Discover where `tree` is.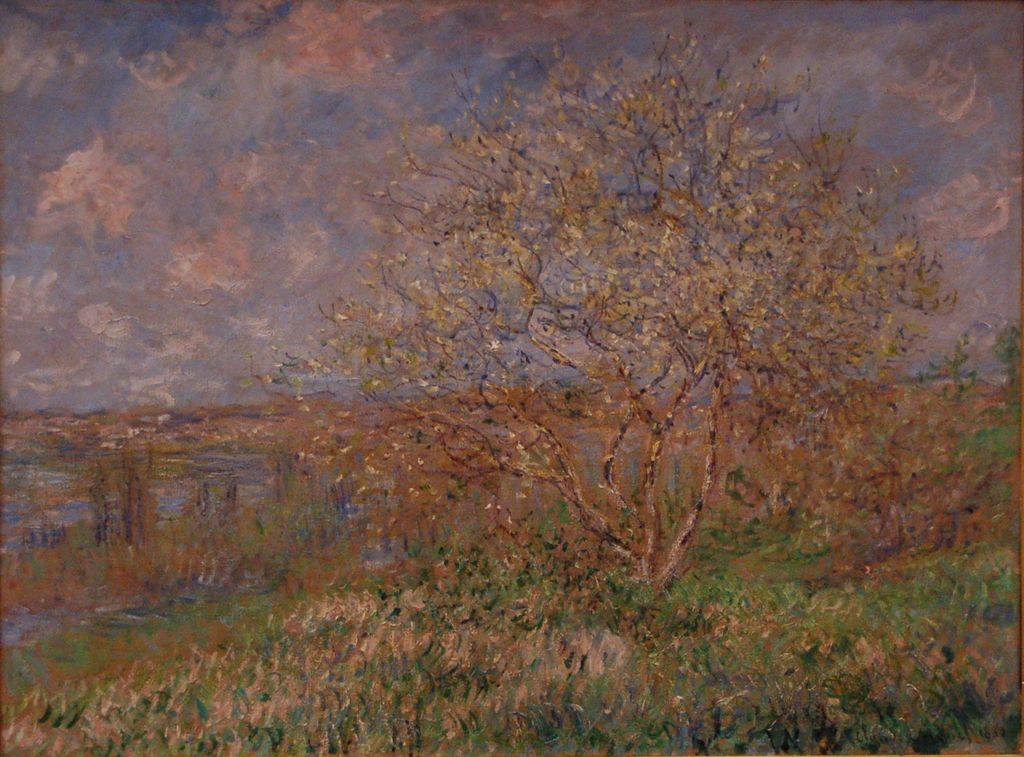
Discovered at crop(200, 0, 1007, 638).
